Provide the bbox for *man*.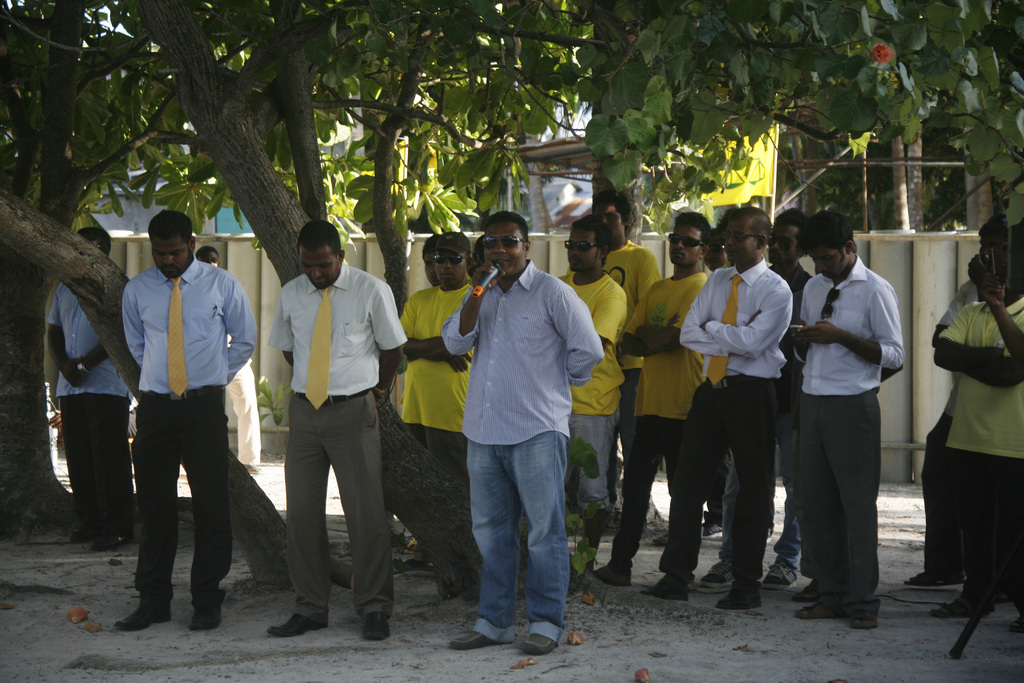
<bbox>264, 215, 411, 643</bbox>.
